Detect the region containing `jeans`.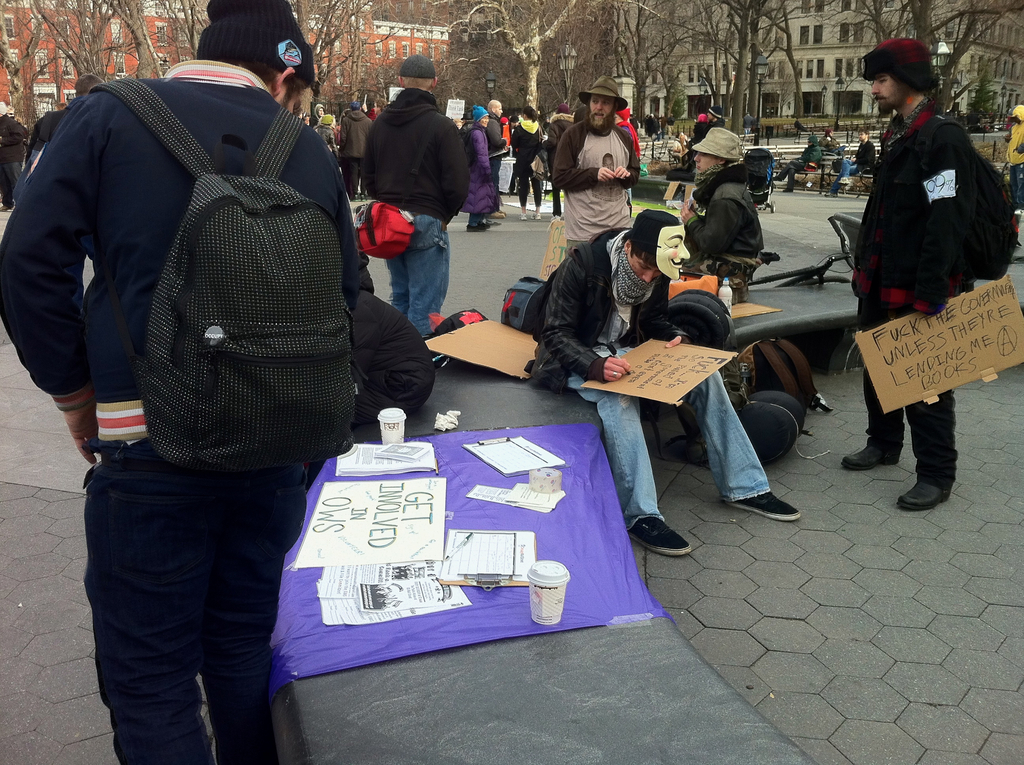
crop(77, 437, 325, 764).
